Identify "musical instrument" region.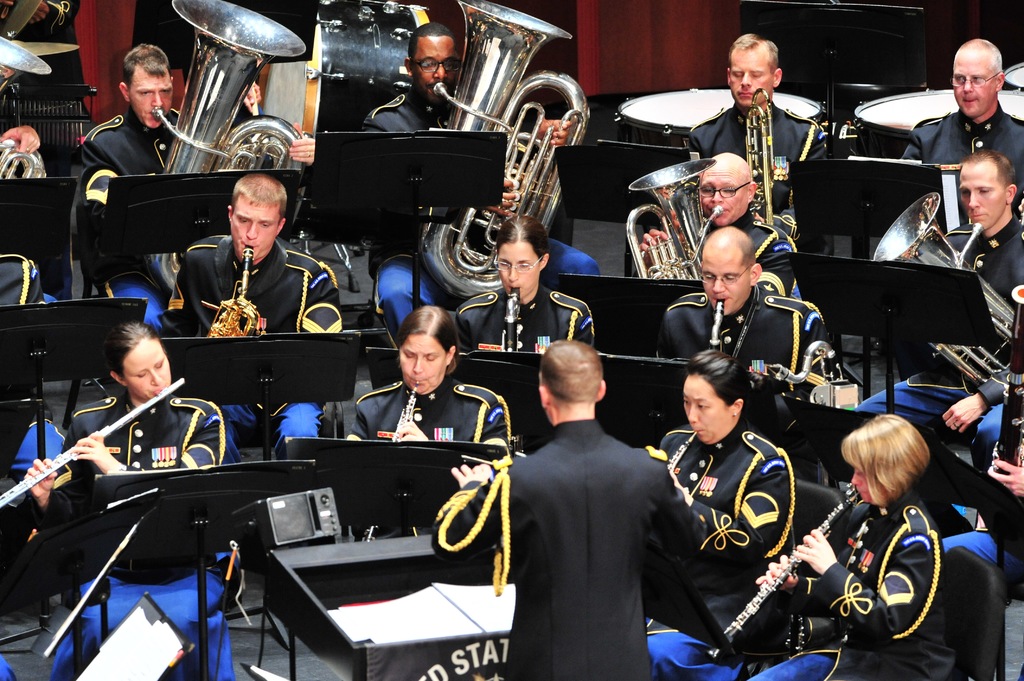
Region: {"left": 132, "top": 0, "right": 320, "bottom": 302}.
